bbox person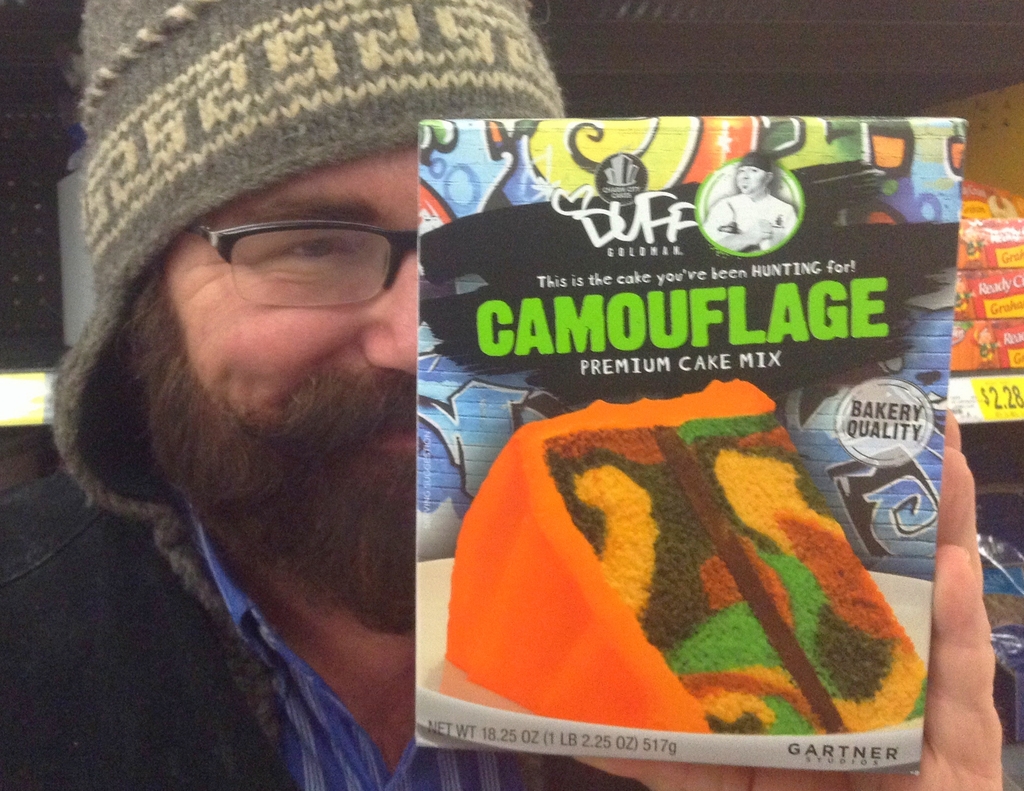
bbox=[0, 0, 1005, 790]
